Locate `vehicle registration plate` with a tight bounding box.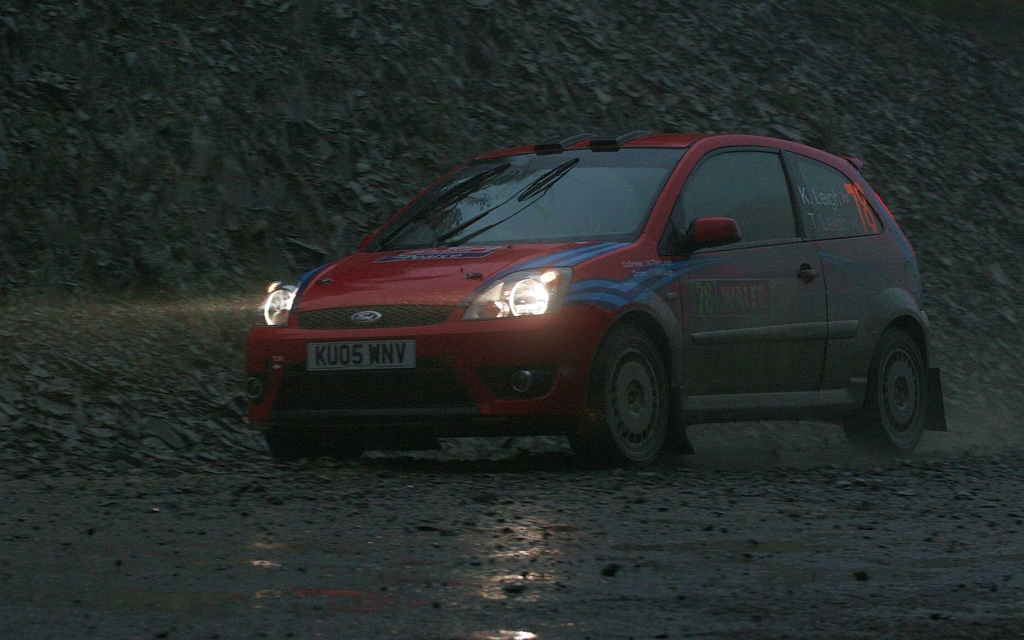
x1=304 y1=335 x2=417 y2=374.
